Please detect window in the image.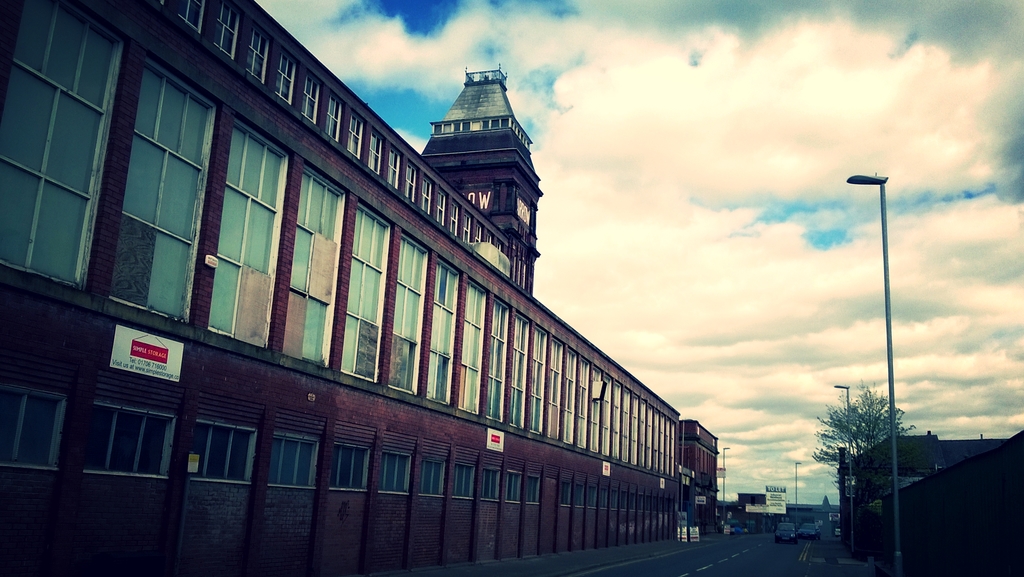
[391, 149, 399, 184].
